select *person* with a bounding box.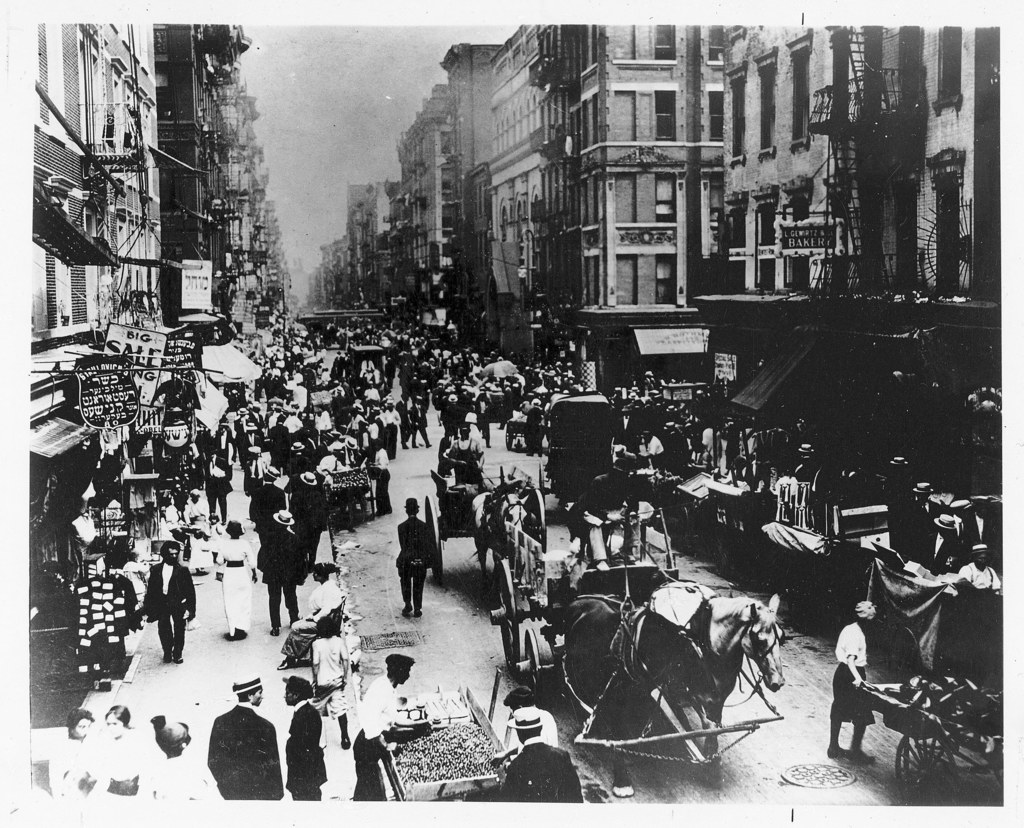
l=497, t=706, r=588, b=805.
